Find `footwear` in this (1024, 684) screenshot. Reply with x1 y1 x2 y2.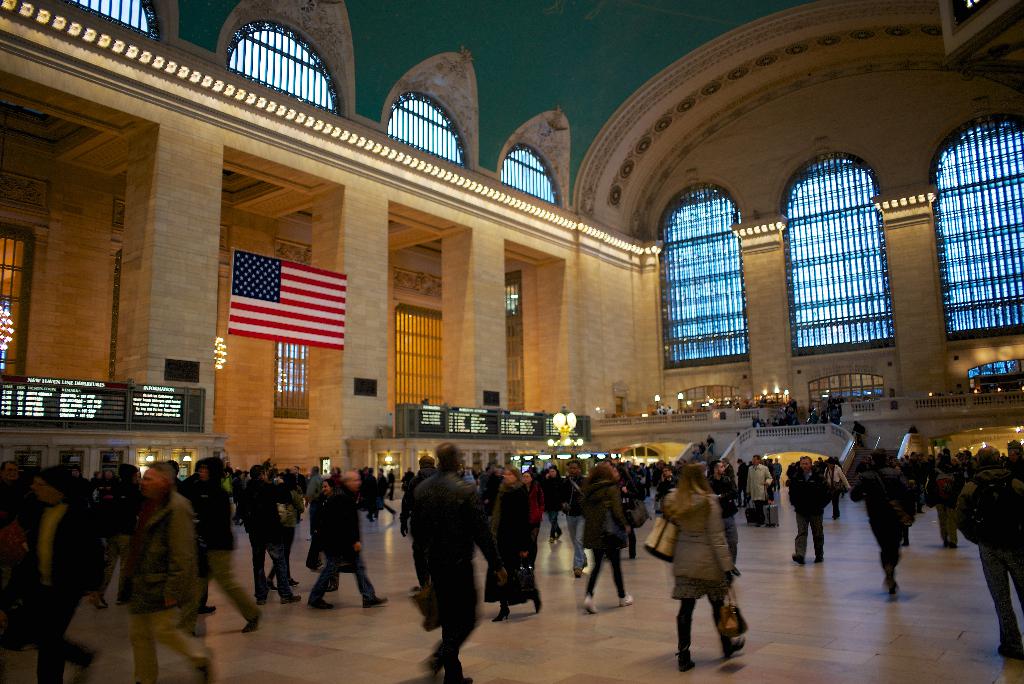
79 646 97 671.
